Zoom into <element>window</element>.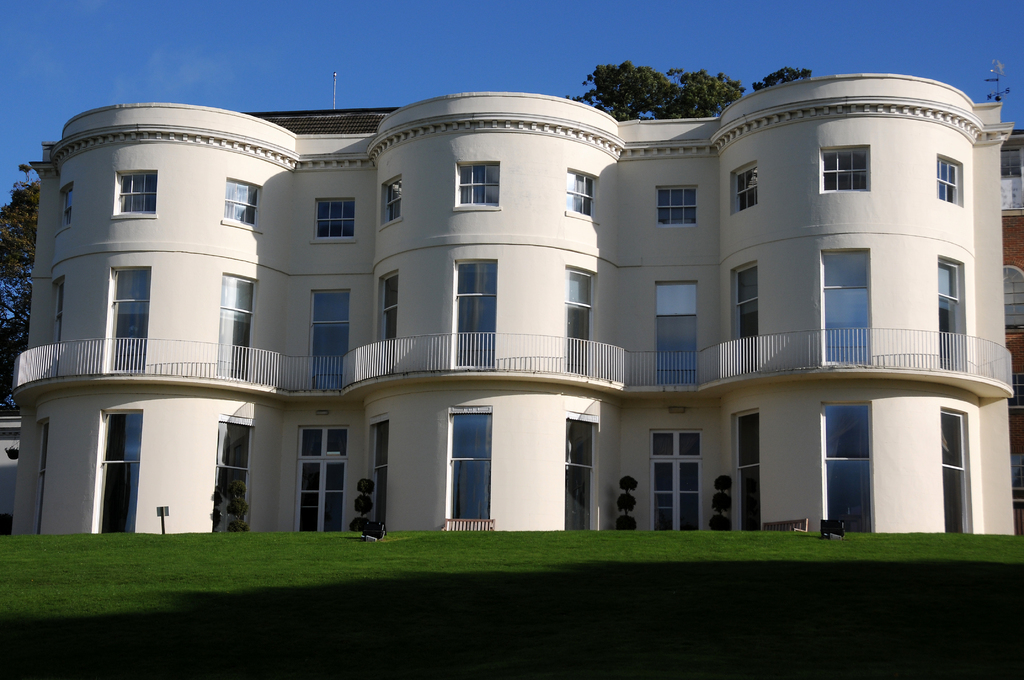
Zoom target: select_region(821, 251, 872, 366).
